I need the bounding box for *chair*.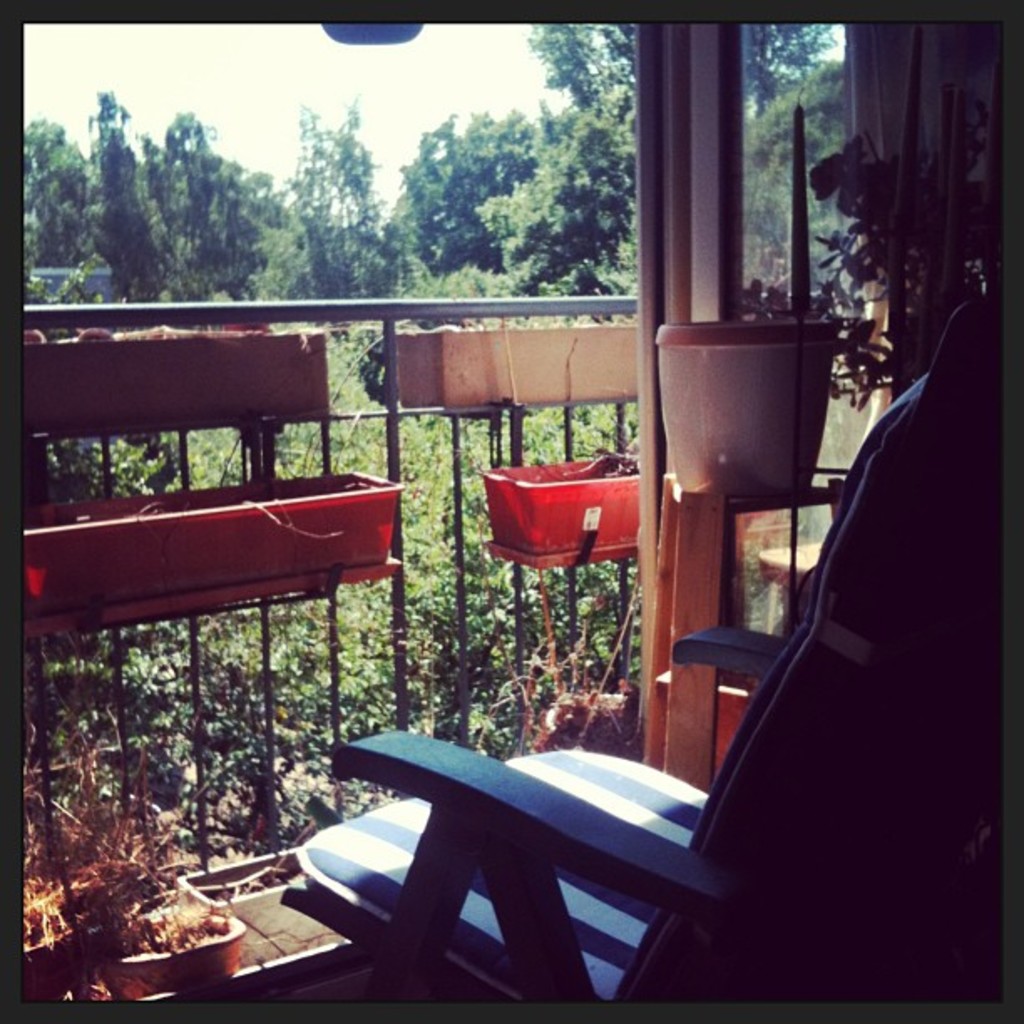
Here it is: pyautogui.locateOnScreen(276, 296, 996, 1014).
